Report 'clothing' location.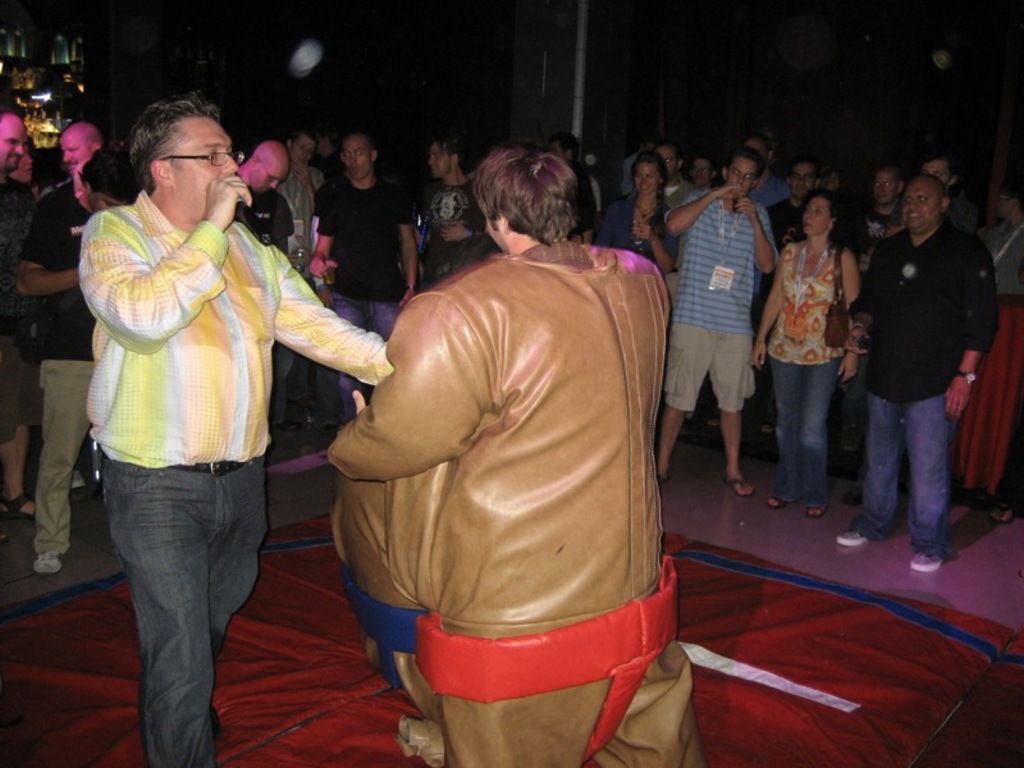
Report: x1=347, y1=186, x2=687, y2=730.
